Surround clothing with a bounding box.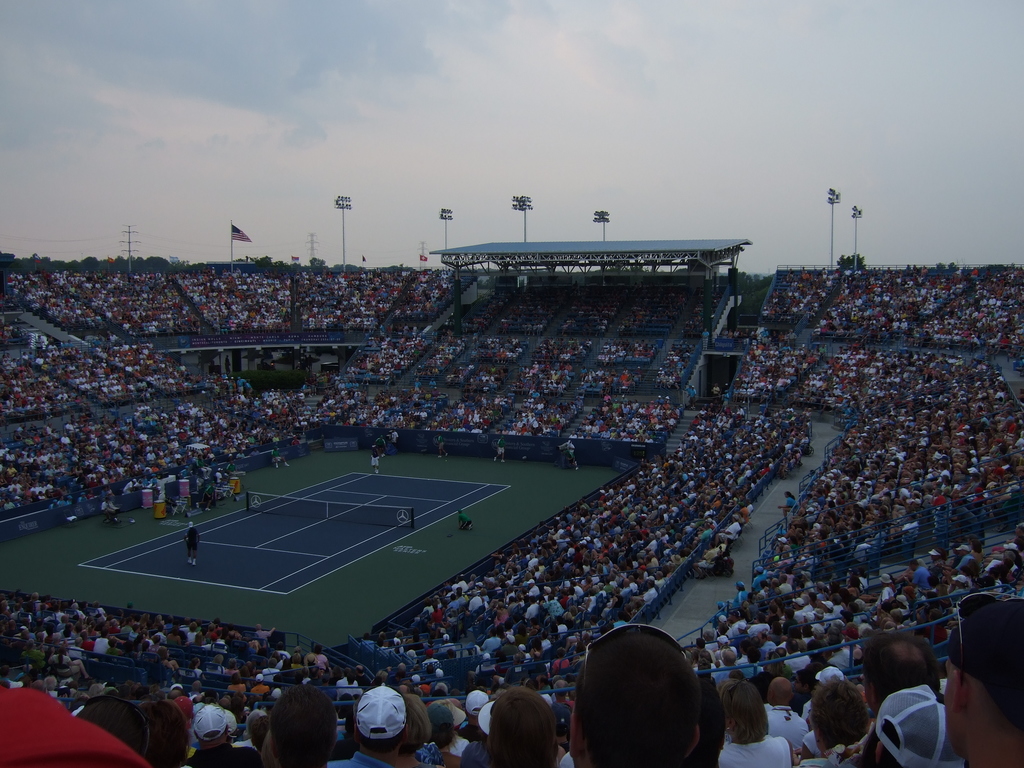
locate(737, 508, 751, 525).
